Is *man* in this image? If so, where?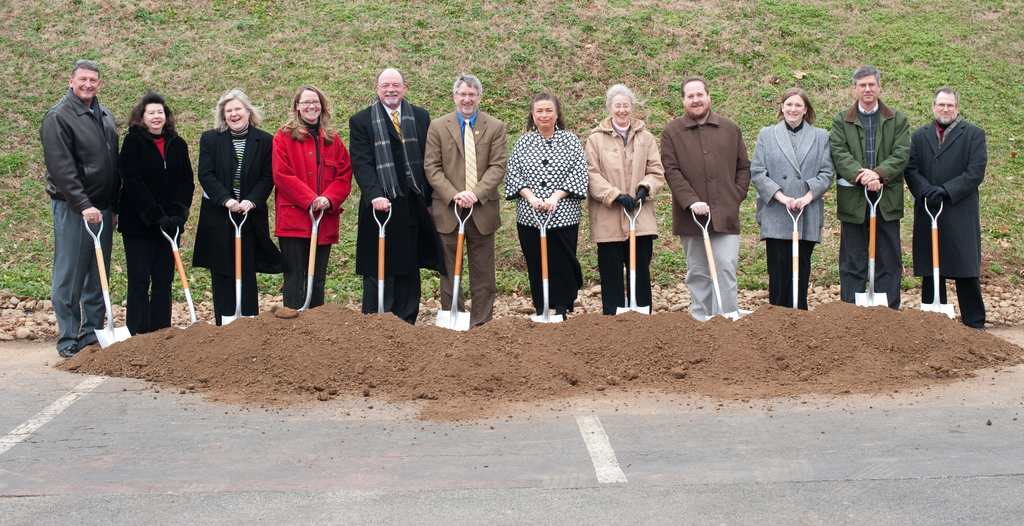
Yes, at x1=33, y1=54, x2=115, y2=344.
